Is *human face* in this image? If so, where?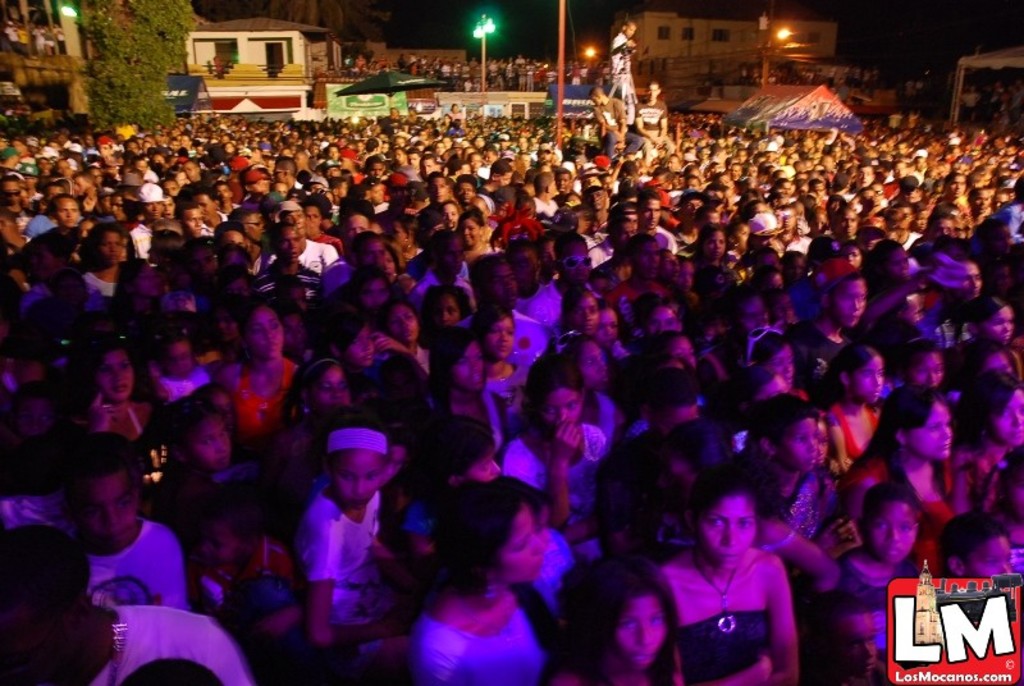
Yes, at {"left": 548, "top": 389, "right": 577, "bottom": 420}.
